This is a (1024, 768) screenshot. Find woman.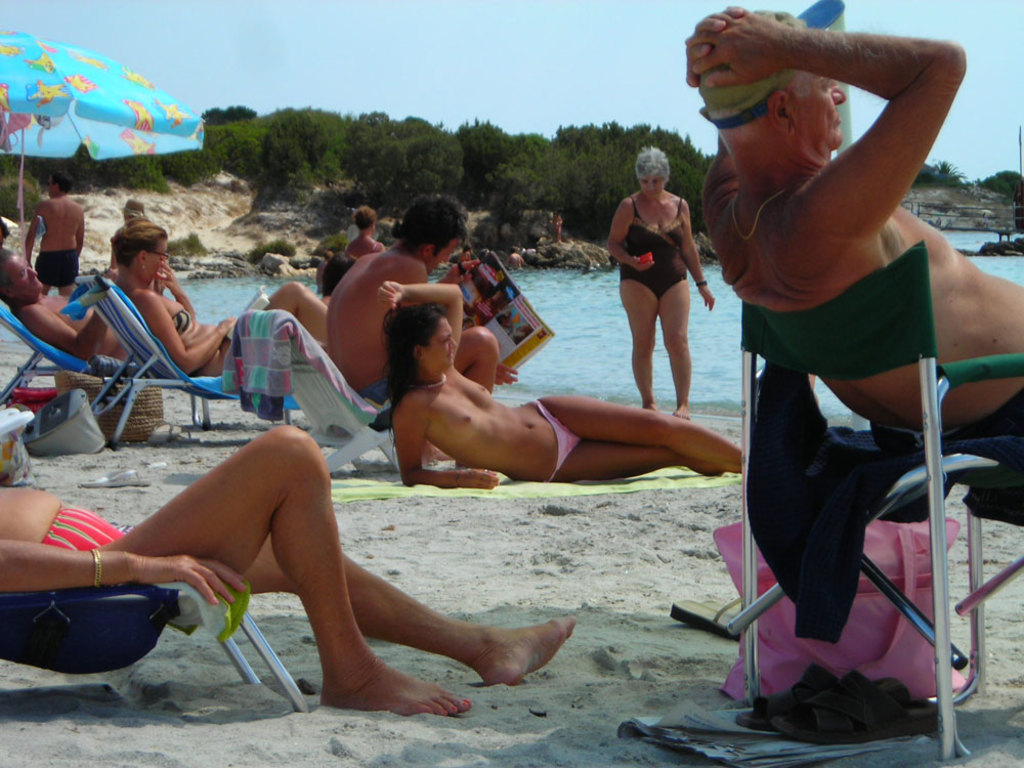
Bounding box: detection(341, 321, 769, 521).
